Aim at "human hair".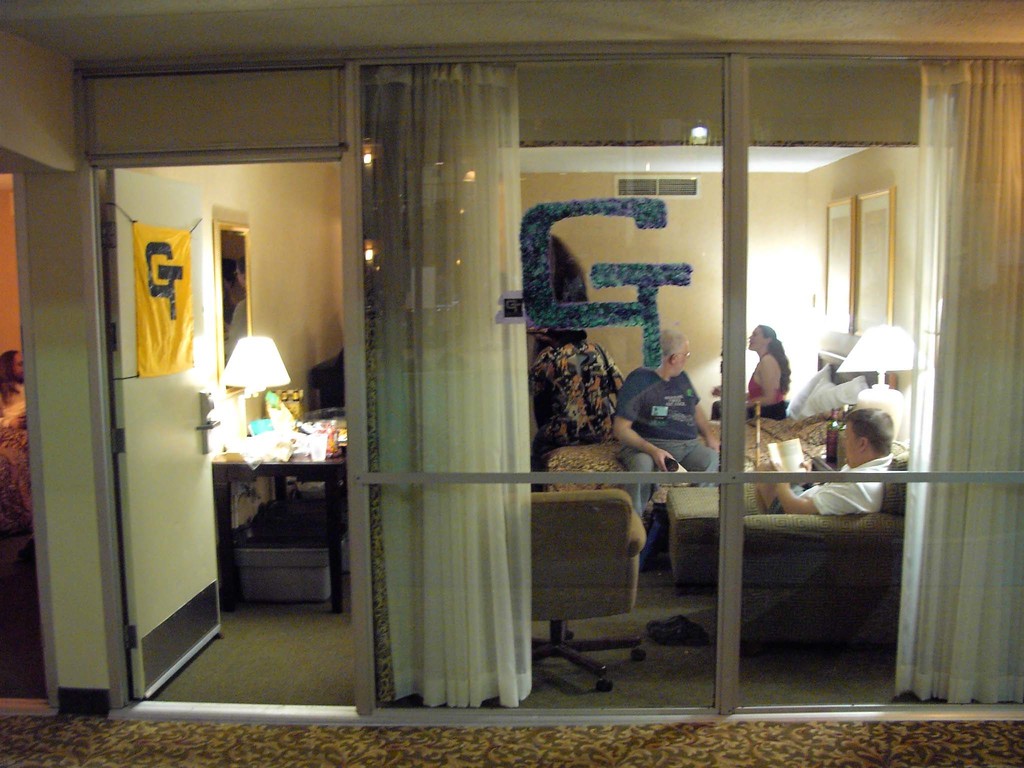
Aimed at rect(840, 408, 892, 454).
